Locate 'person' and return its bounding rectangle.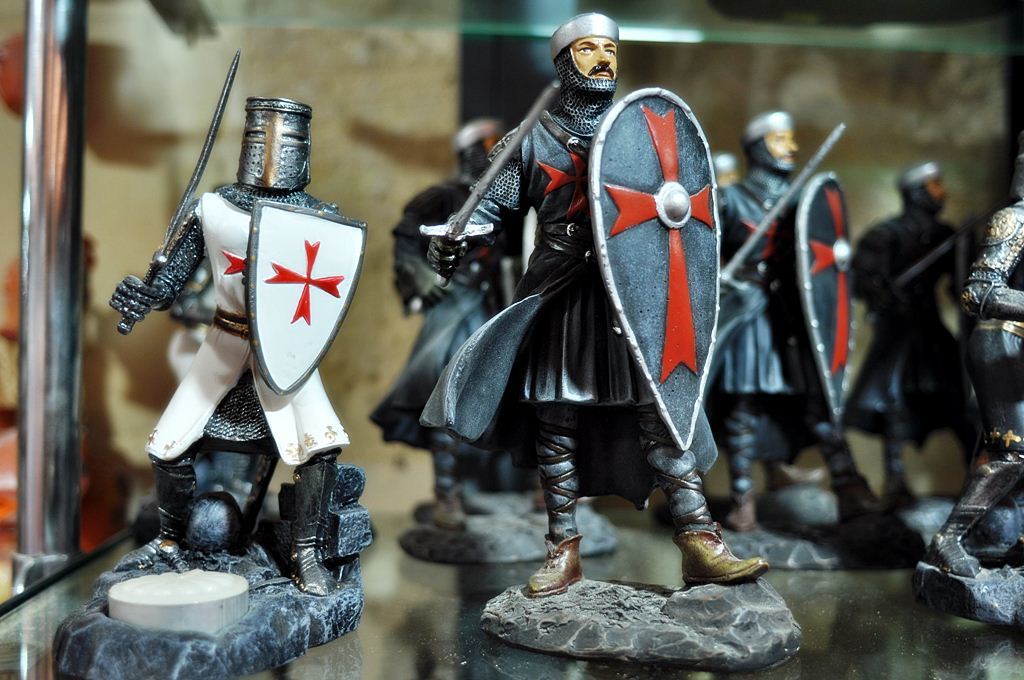
Rect(430, 9, 765, 601).
